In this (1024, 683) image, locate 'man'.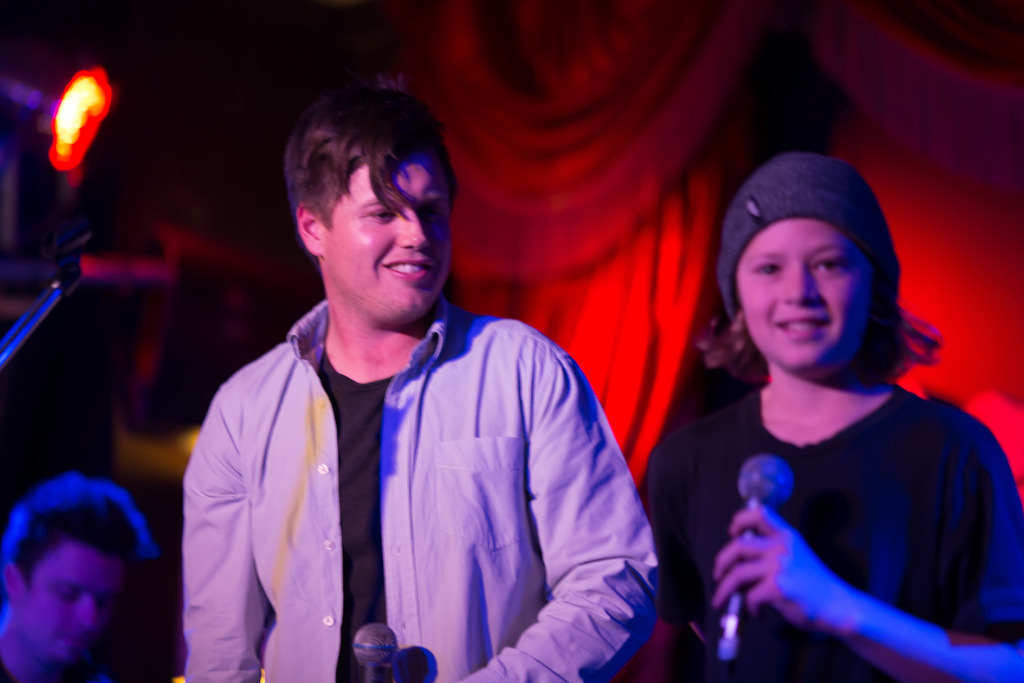
Bounding box: locate(159, 90, 653, 677).
